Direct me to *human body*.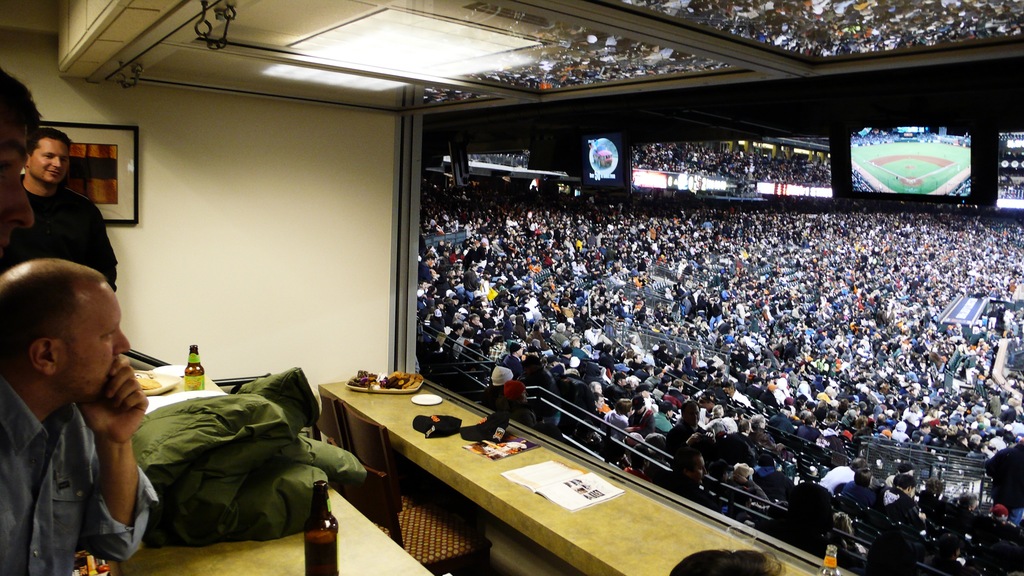
Direction: (435, 322, 450, 323).
